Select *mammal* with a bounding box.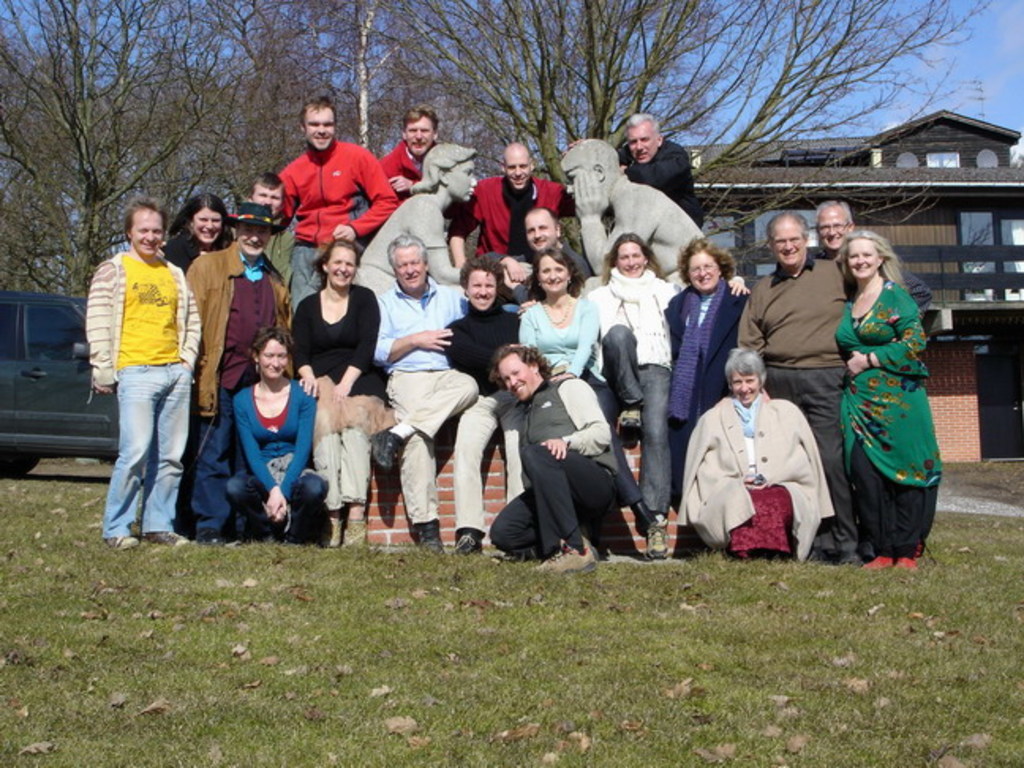
<region>811, 201, 934, 318</region>.
